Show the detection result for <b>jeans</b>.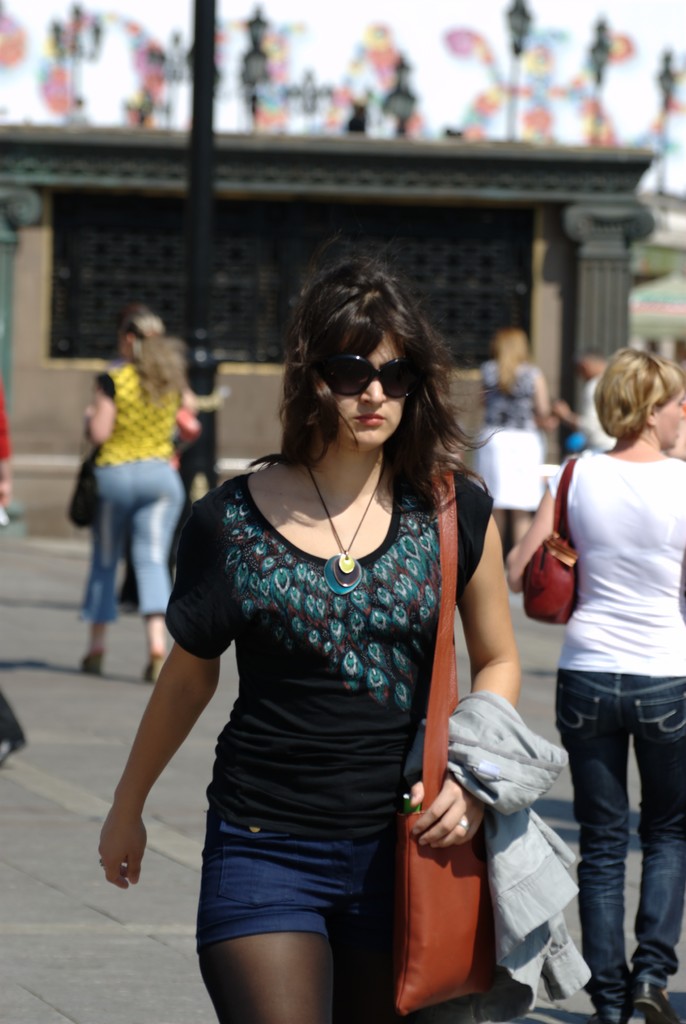
78 455 185 625.
